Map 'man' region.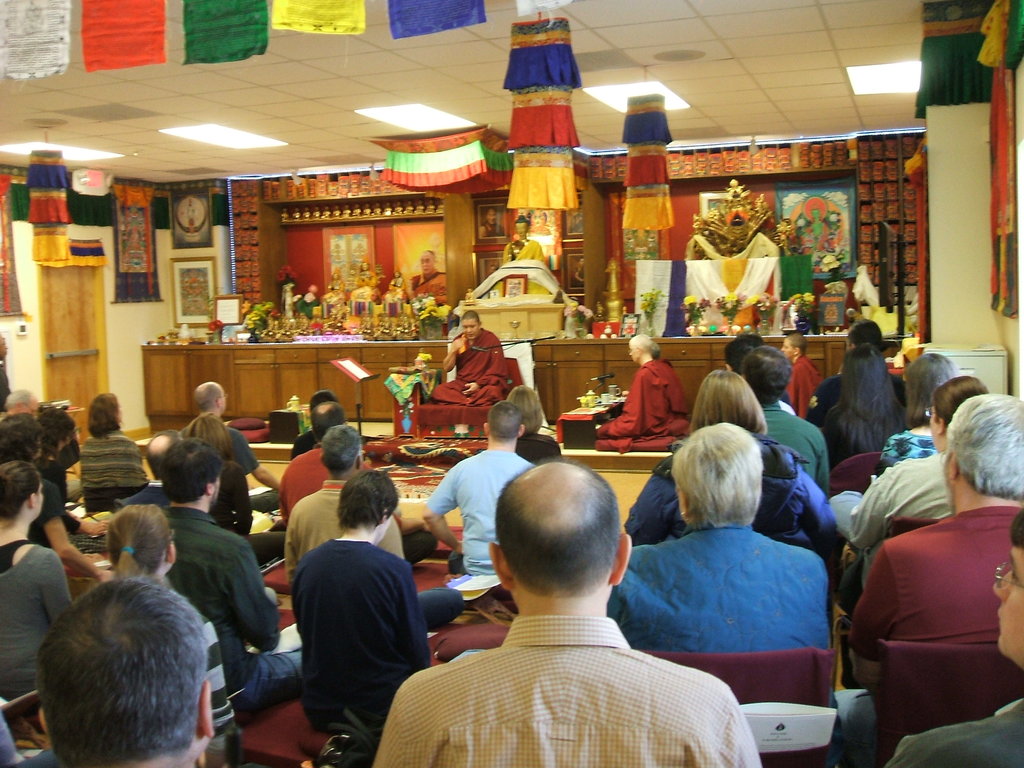
Mapped to pyautogui.locateOnScreen(594, 335, 687, 440).
